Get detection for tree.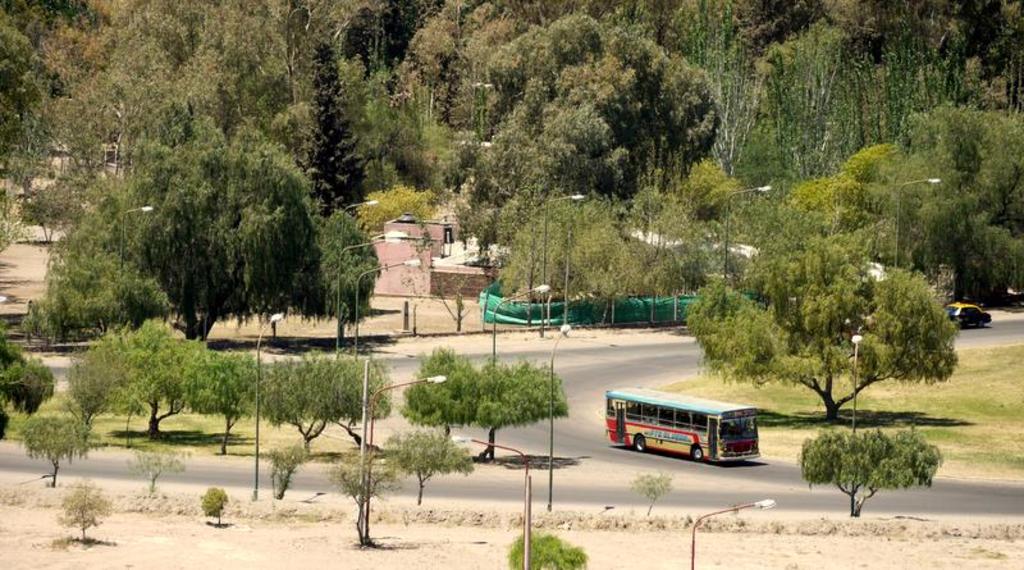
Detection: 193,485,229,525.
